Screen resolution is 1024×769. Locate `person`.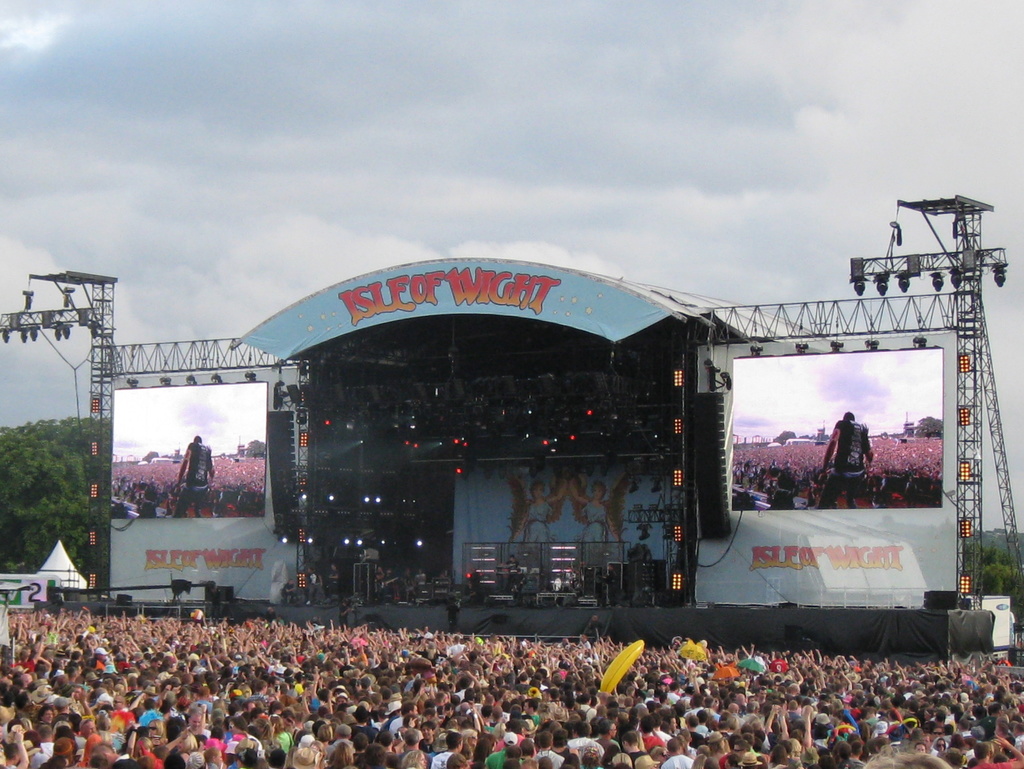
(820,407,878,512).
